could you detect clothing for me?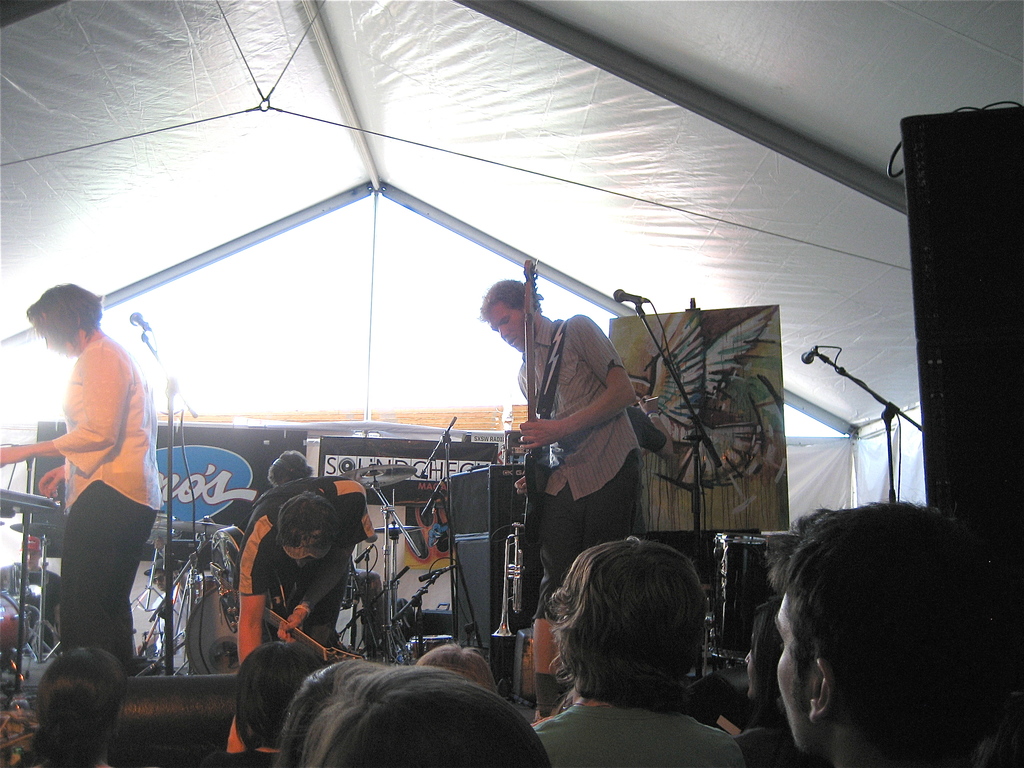
Detection result: {"left": 494, "top": 292, "right": 648, "bottom": 556}.
